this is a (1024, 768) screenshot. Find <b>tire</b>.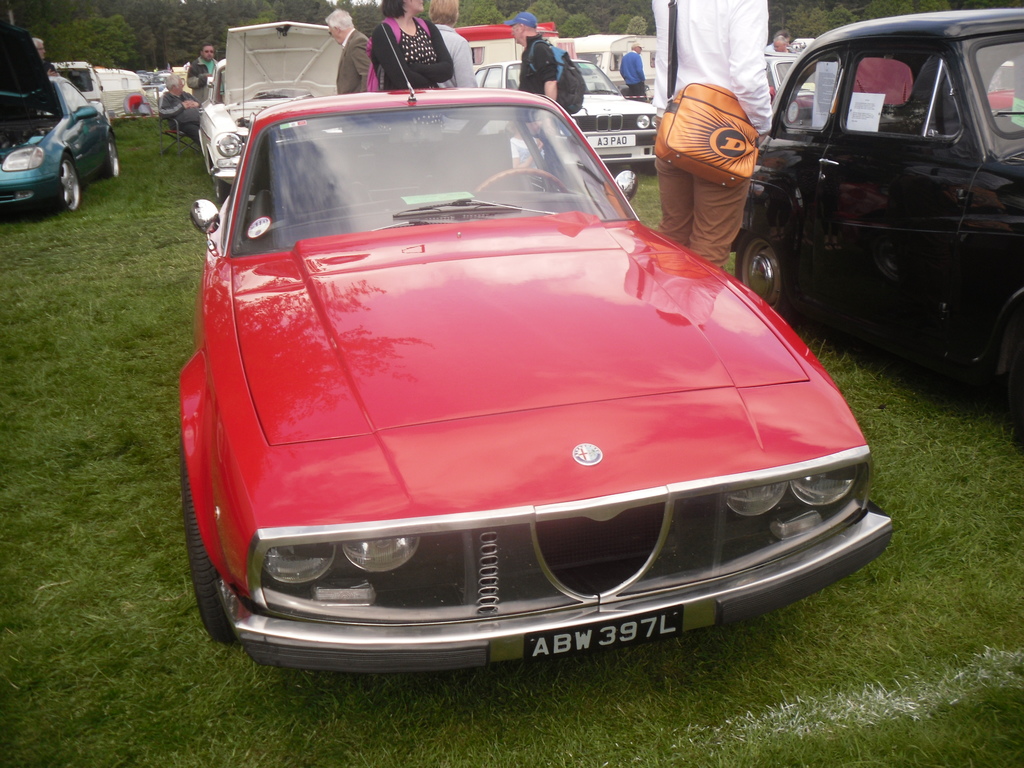
Bounding box: 210:150:230:210.
